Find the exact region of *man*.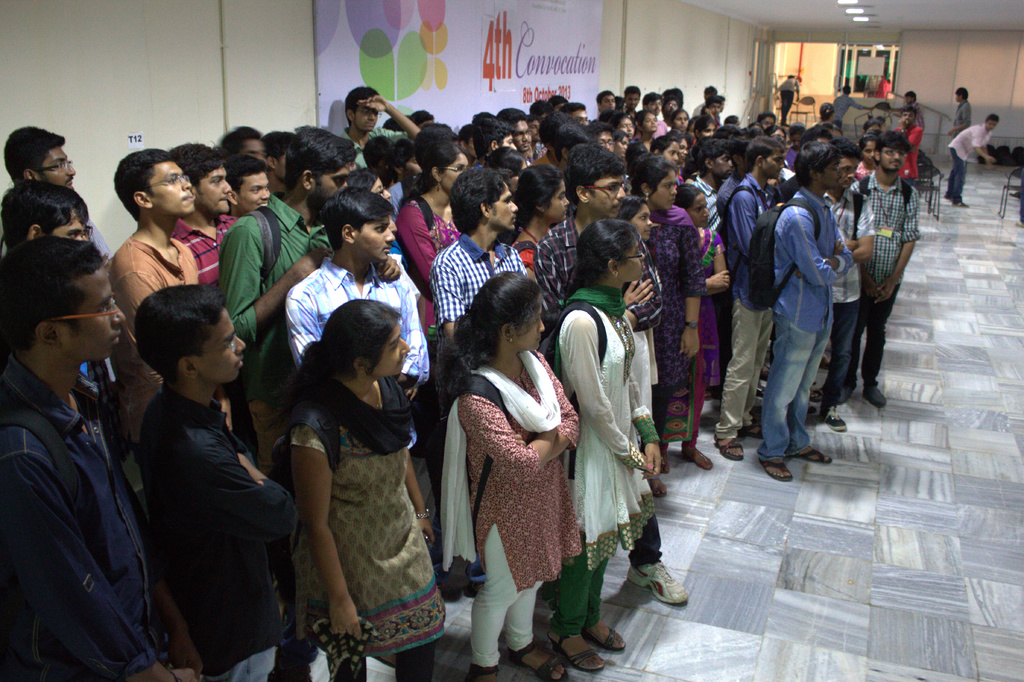
Exact region: <region>781, 125, 833, 201</region>.
